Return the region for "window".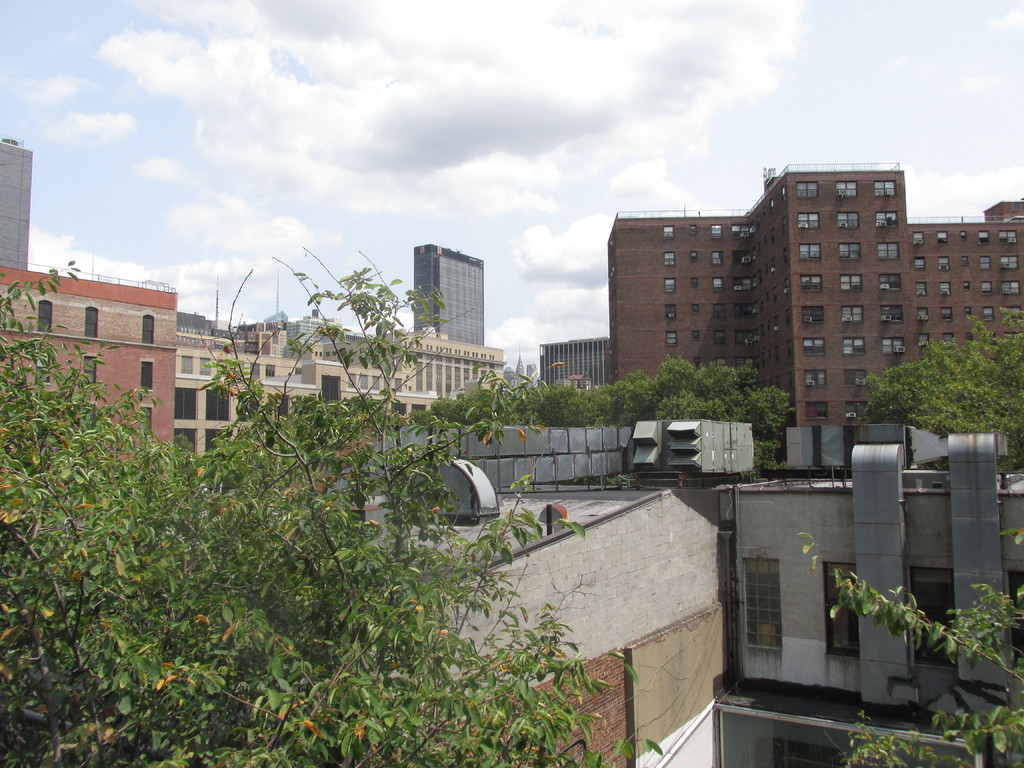
{"x1": 662, "y1": 252, "x2": 675, "y2": 266}.
